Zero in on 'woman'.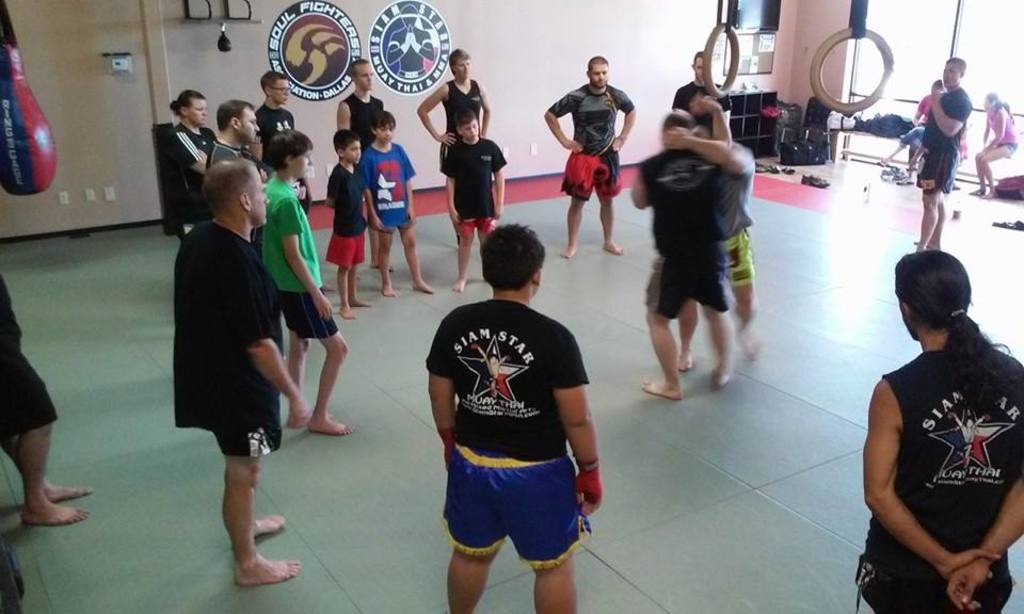
Zeroed in: detection(858, 224, 1019, 609).
